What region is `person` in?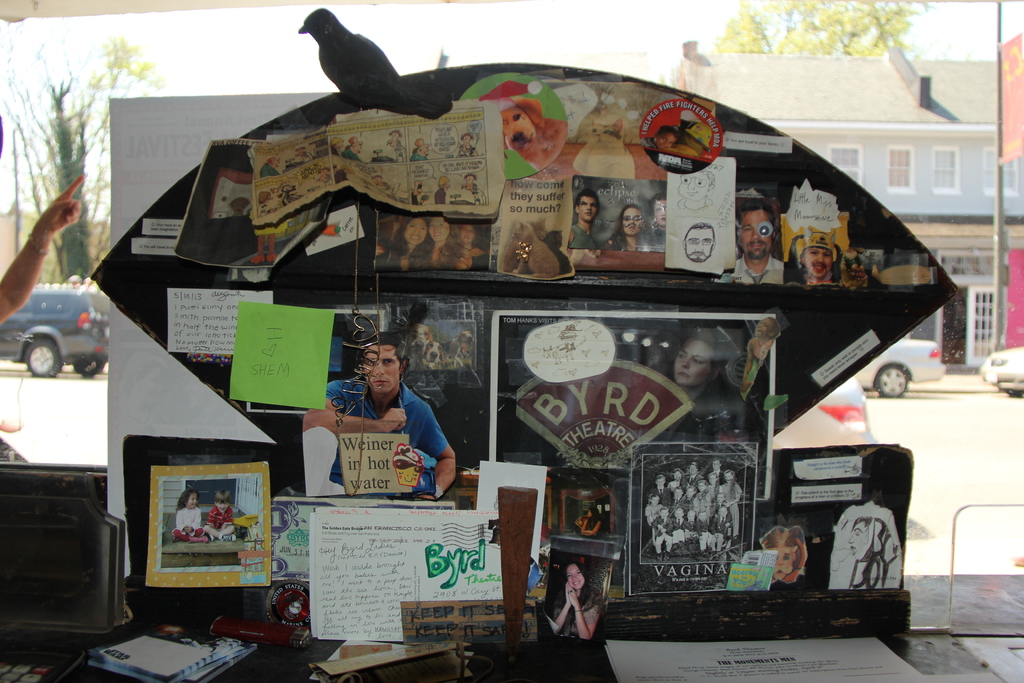
crop(730, 201, 784, 283).
